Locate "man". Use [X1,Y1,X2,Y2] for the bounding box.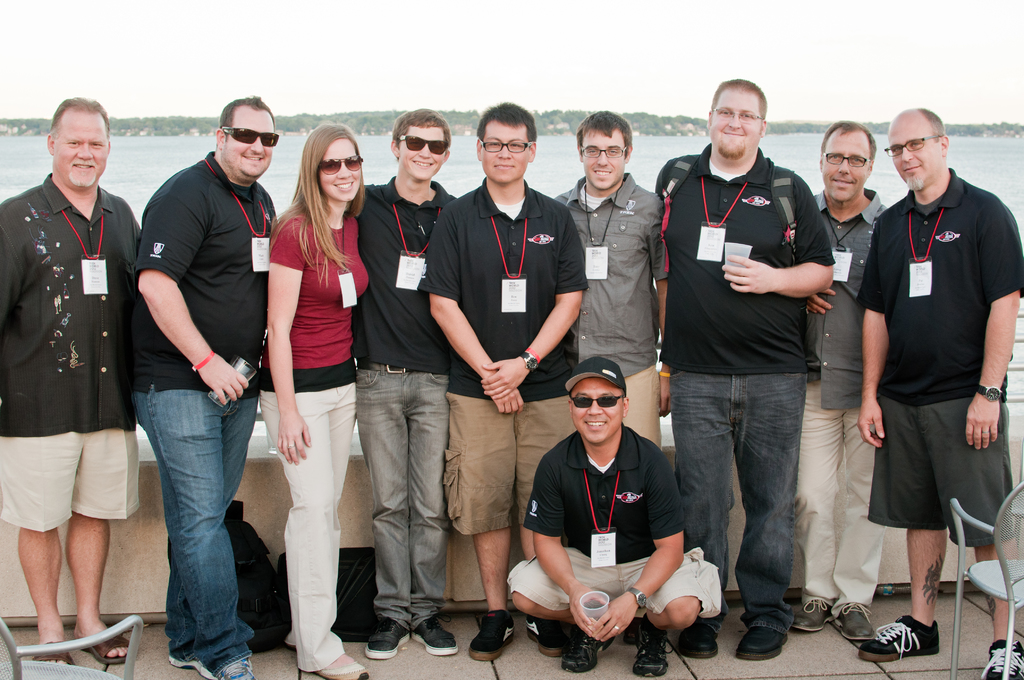
[349,104,470,662].
